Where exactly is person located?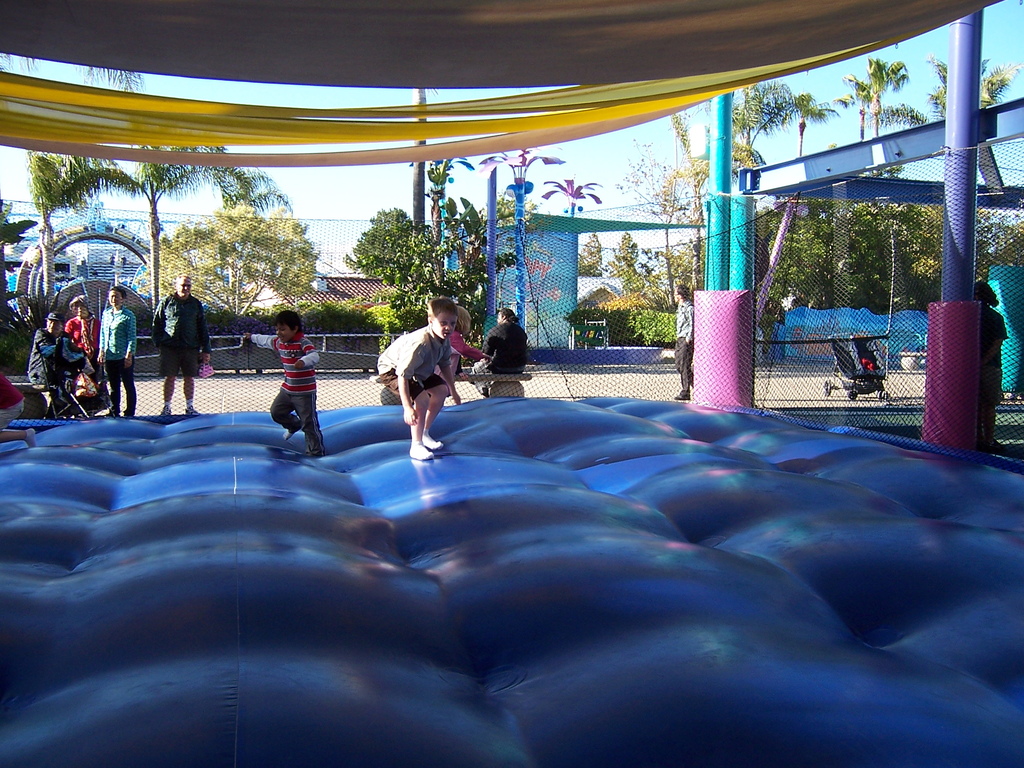
Its bounding box is (left=468, top=300, right=529, bottom=392).
